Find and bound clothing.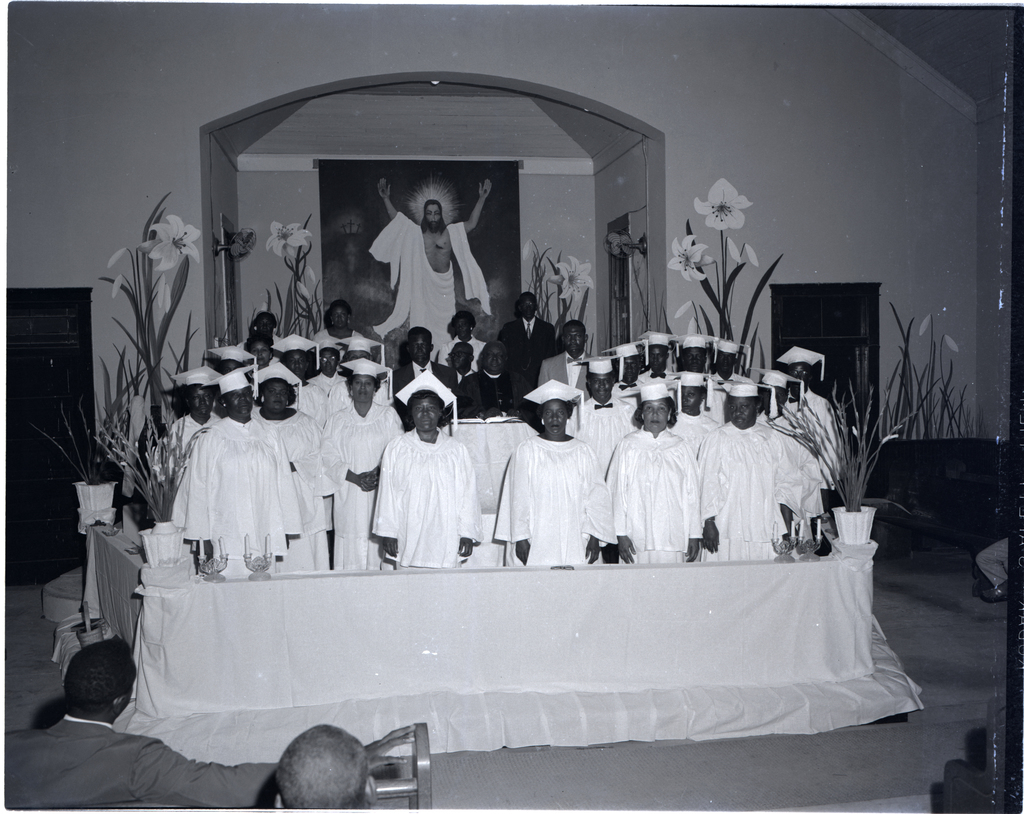
Bound: detection(8, 712, 271, 813).
